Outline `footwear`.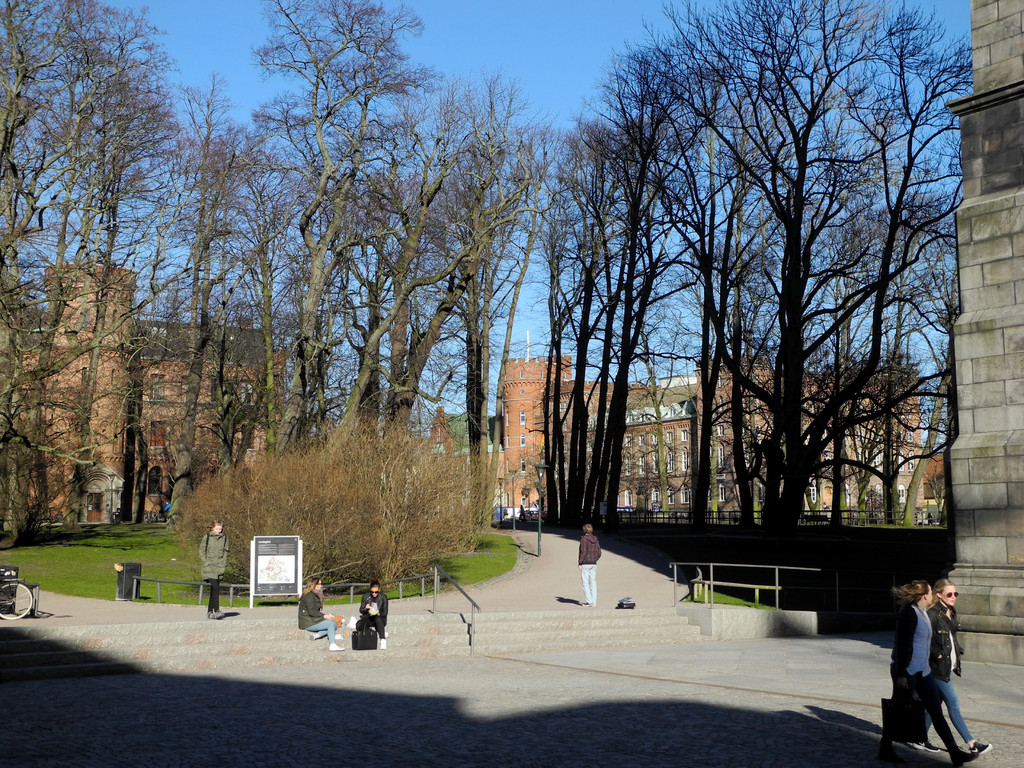
Outline: <bbox>331, 643, 342, 647</bbox>.
